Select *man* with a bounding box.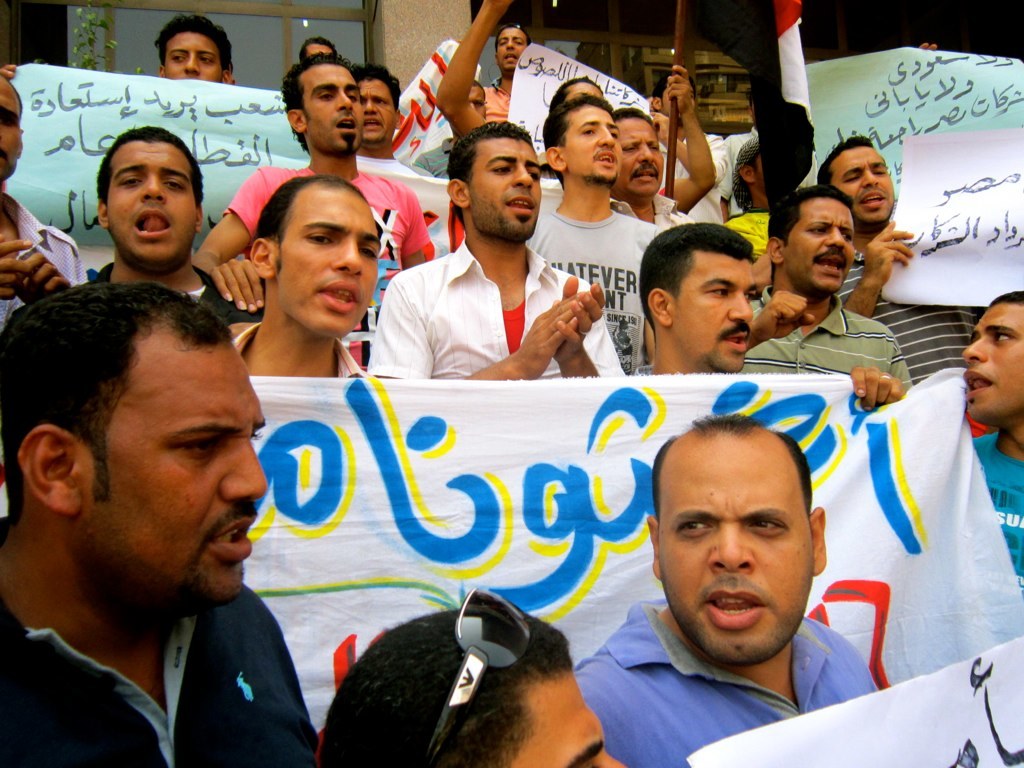
67, 118, 266, 346.
